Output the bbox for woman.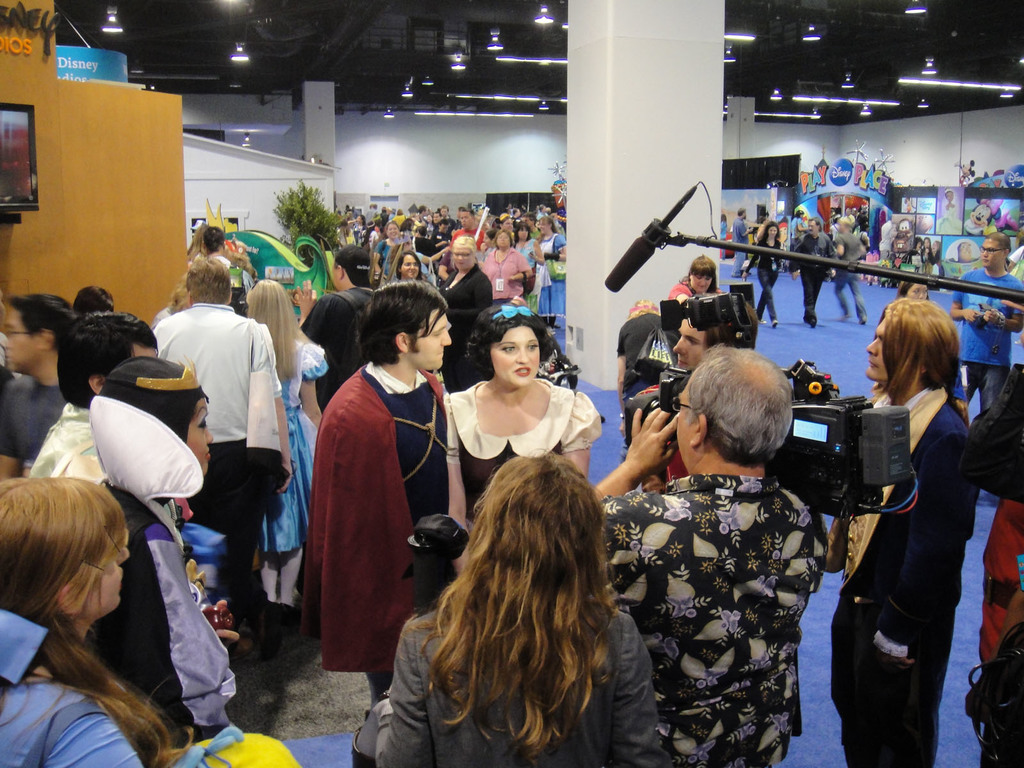
x1=874 y1=275 x2=927 y2=317.
